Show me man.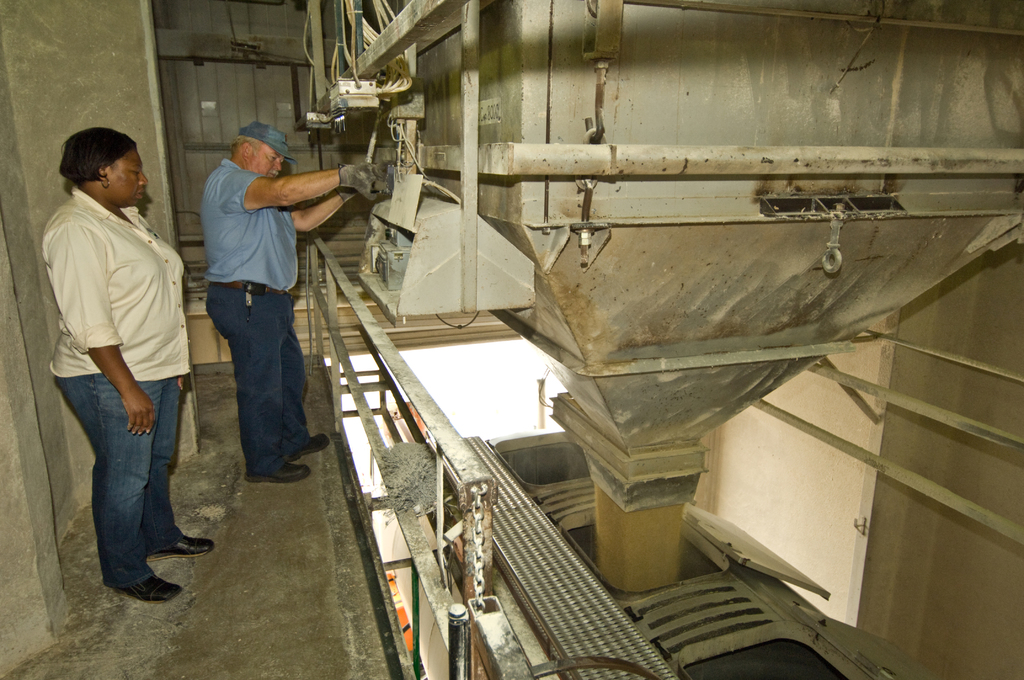
man is here: [37,122,203,601].
